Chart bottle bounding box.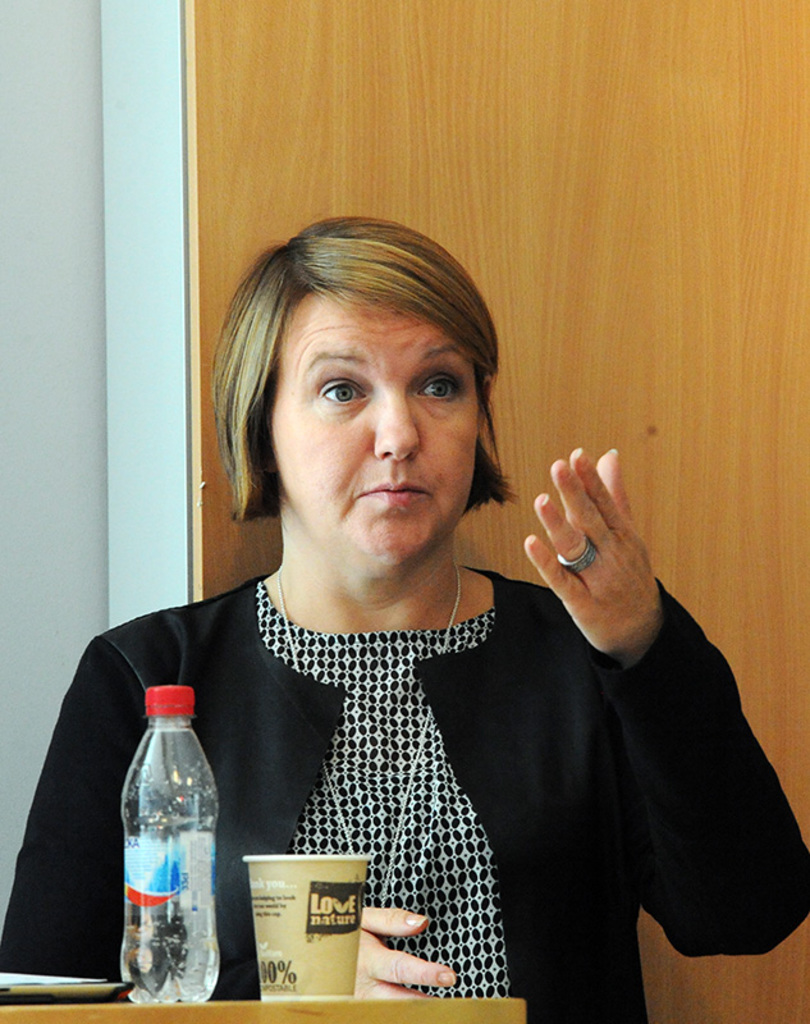
Charted: l=118, t=685, r=223, b=1004.
